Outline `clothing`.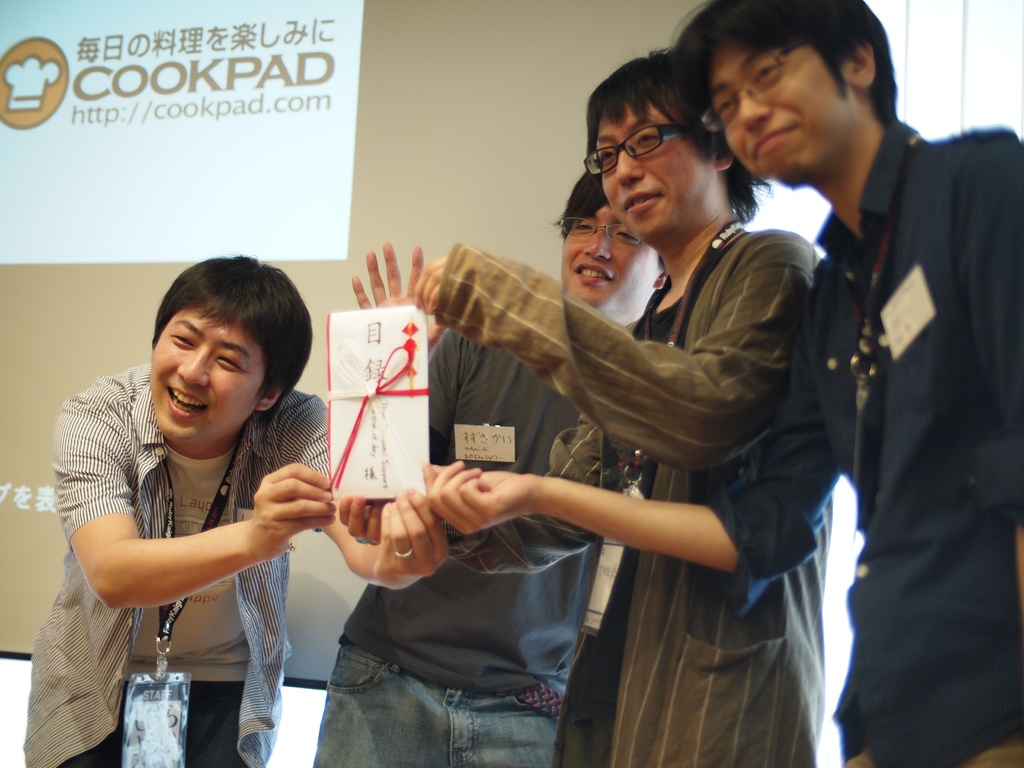
Outline: x1=303, y1=319, x2=608, y2=766.
